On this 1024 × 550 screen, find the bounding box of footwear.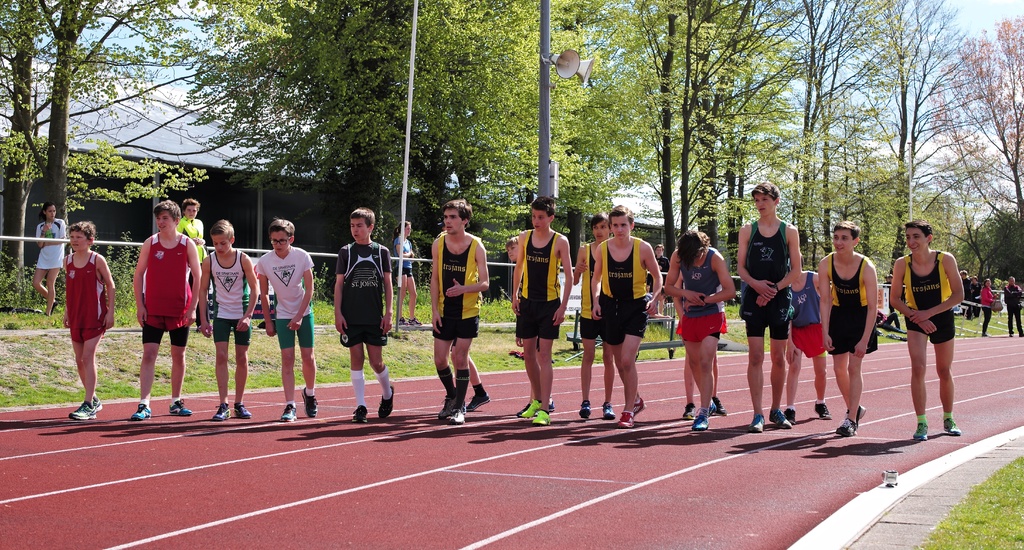
Bounding box: bbox(619, 407, 634, 429).
